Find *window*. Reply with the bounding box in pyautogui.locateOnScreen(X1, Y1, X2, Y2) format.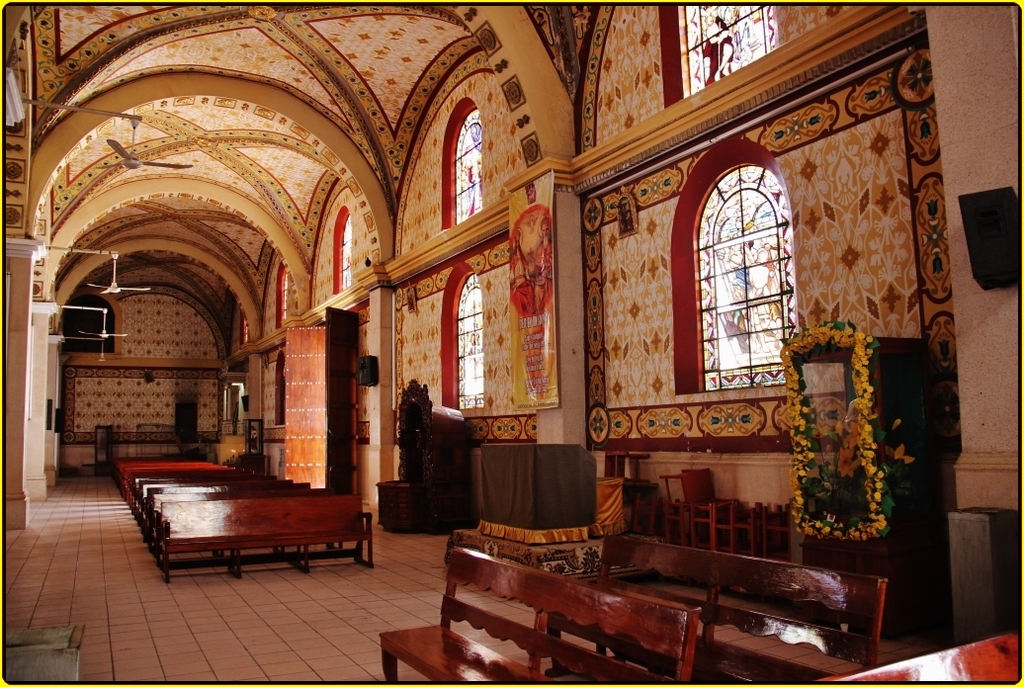
pyautogui.locateOnScreen(443, 266, 492, 410).
